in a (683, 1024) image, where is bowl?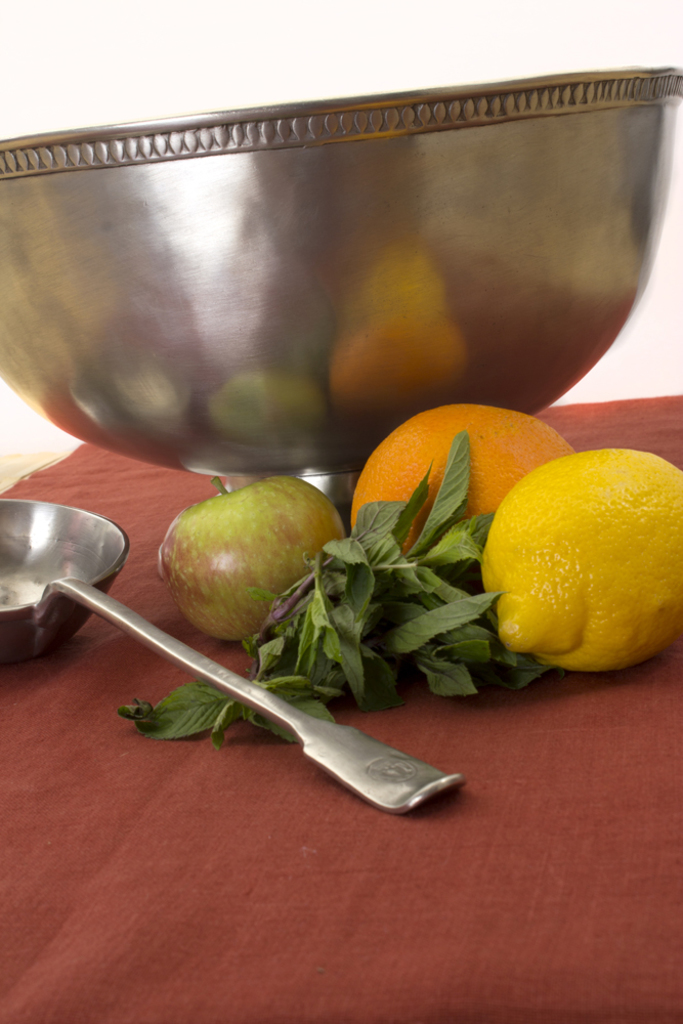
box=[8, 72, 668, 515].
